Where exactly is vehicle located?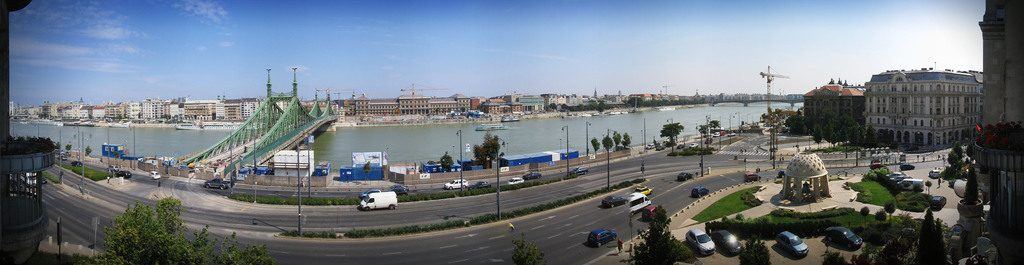
Its bounding box is left=931, top=168, right=941, bottom=182.
